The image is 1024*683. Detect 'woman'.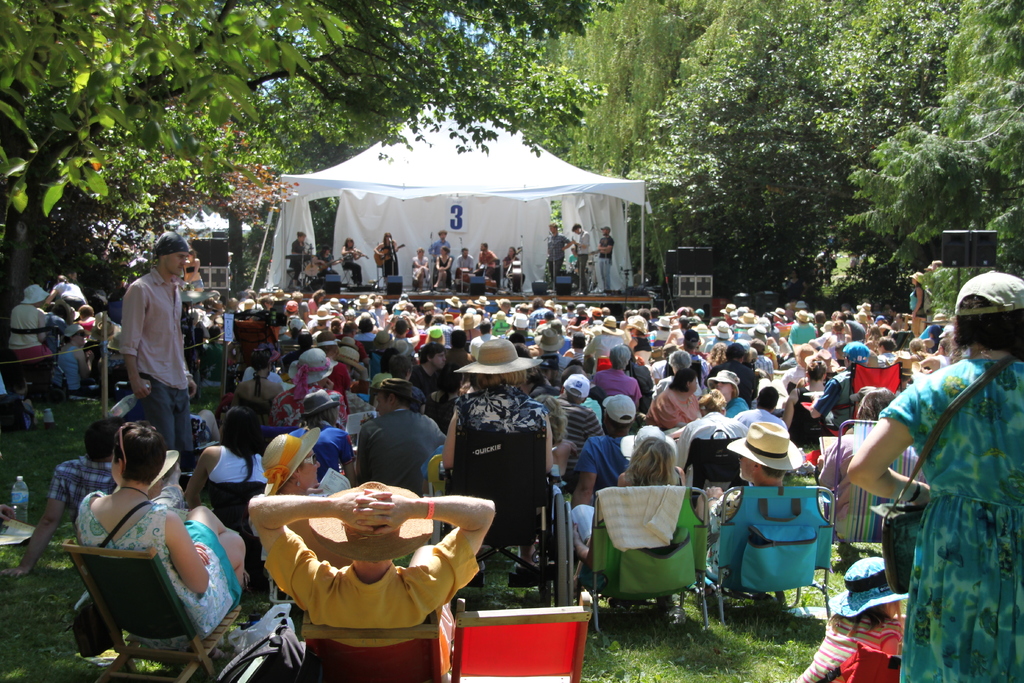
Detection: x1=413, y1=250, x2=429, y2=290.
